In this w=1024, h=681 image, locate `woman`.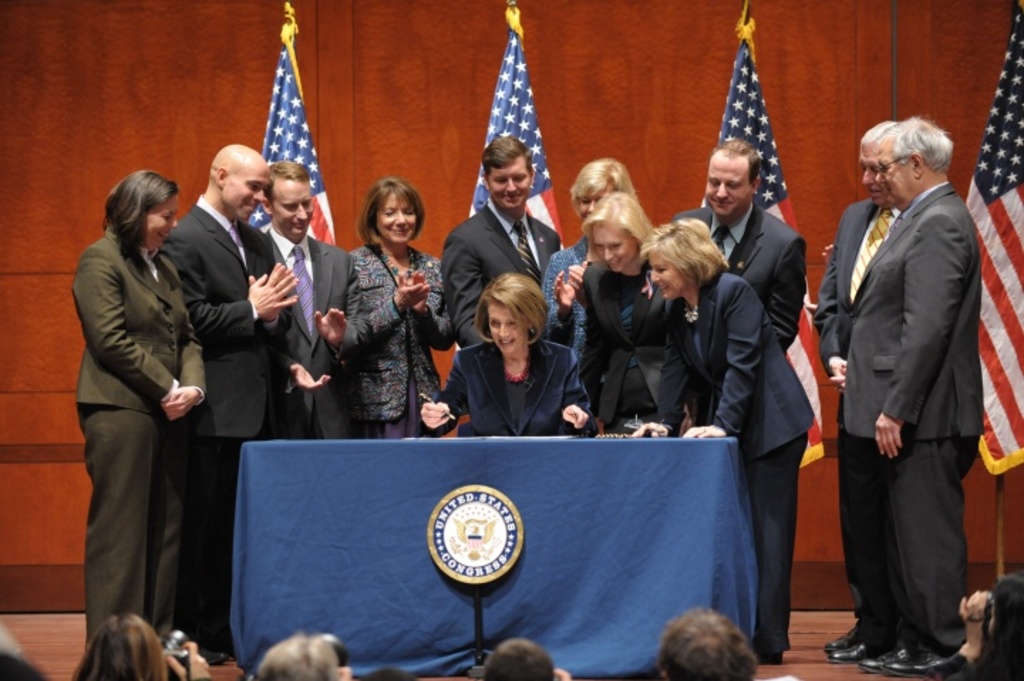
Bounding box: {"x1": 570, "y1": 193, "x2": 693, "y2": 441}.
